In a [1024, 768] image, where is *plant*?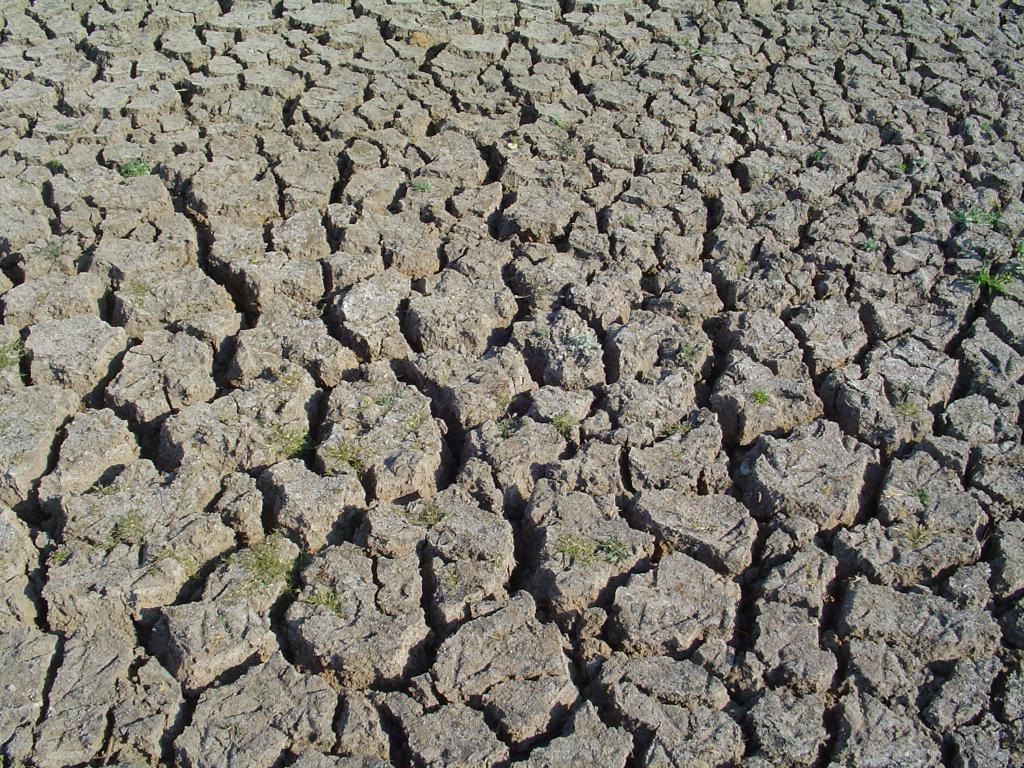
l=404, t=496, r=448, b=527.
